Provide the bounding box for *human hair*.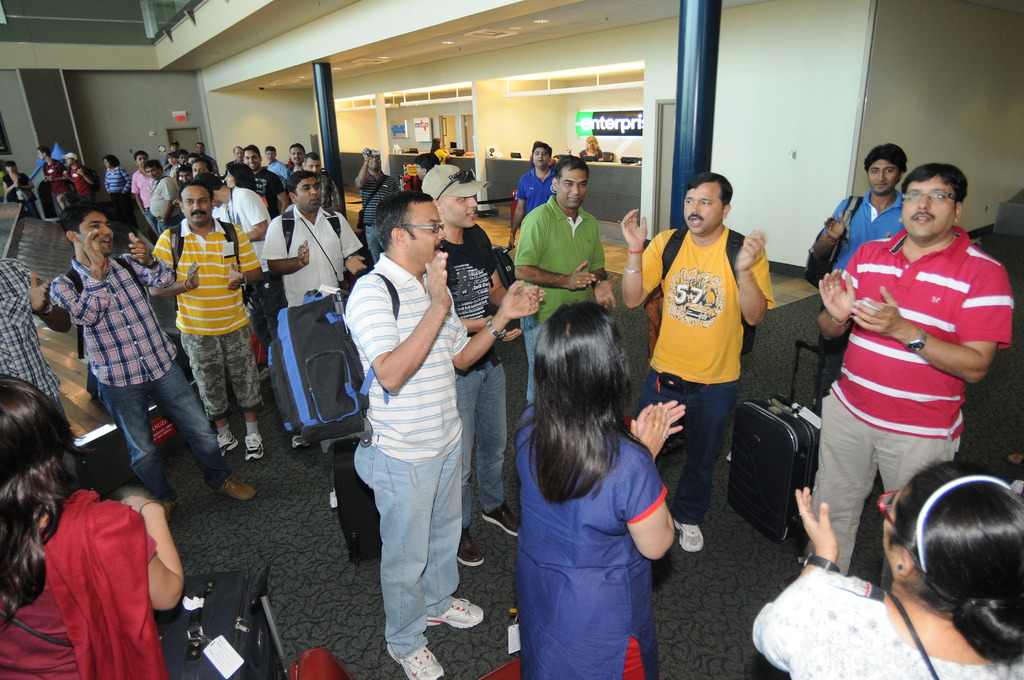
bbox=[104, 154, 119, 168].
